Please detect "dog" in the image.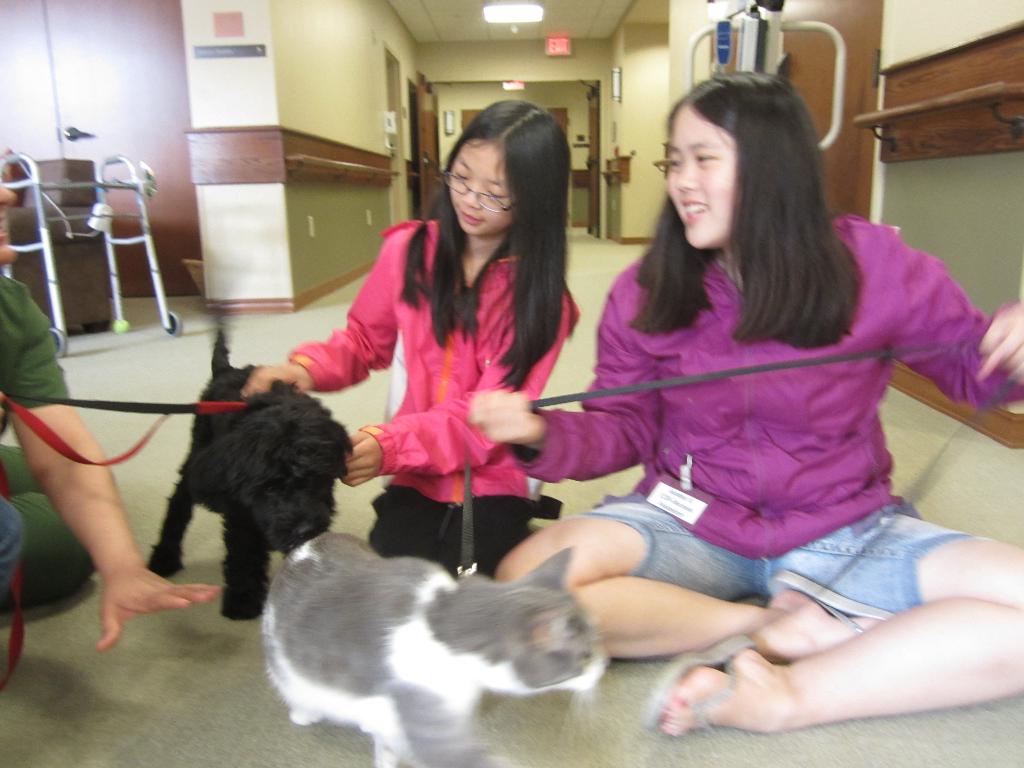
<region>365, 486, 546, 578</region>.
